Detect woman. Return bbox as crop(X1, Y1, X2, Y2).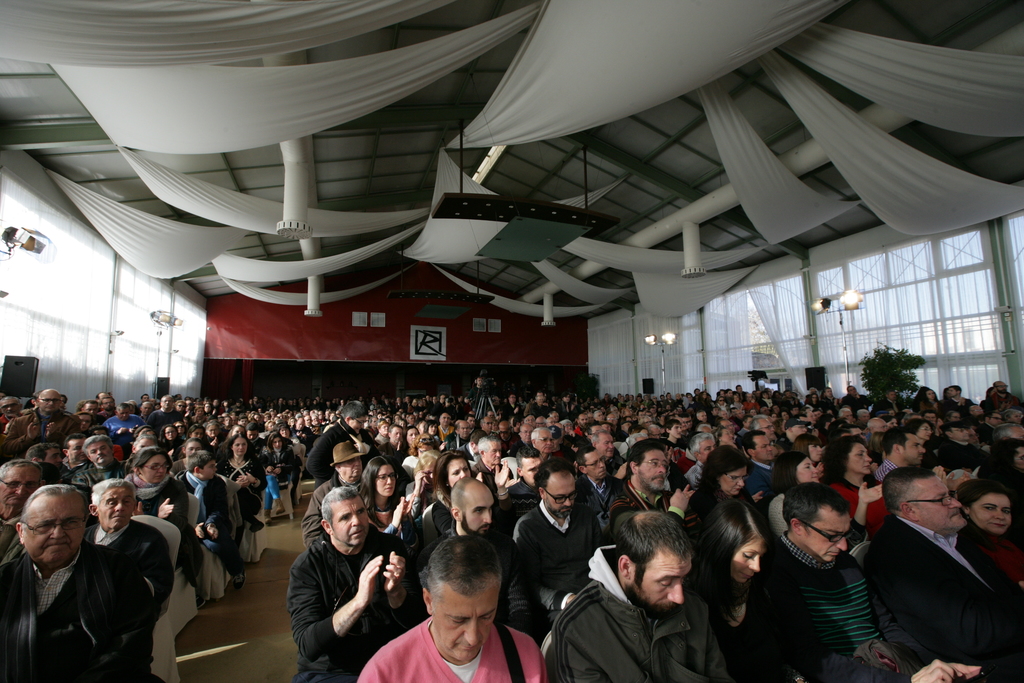
crop(259, 427, 301, 526).
